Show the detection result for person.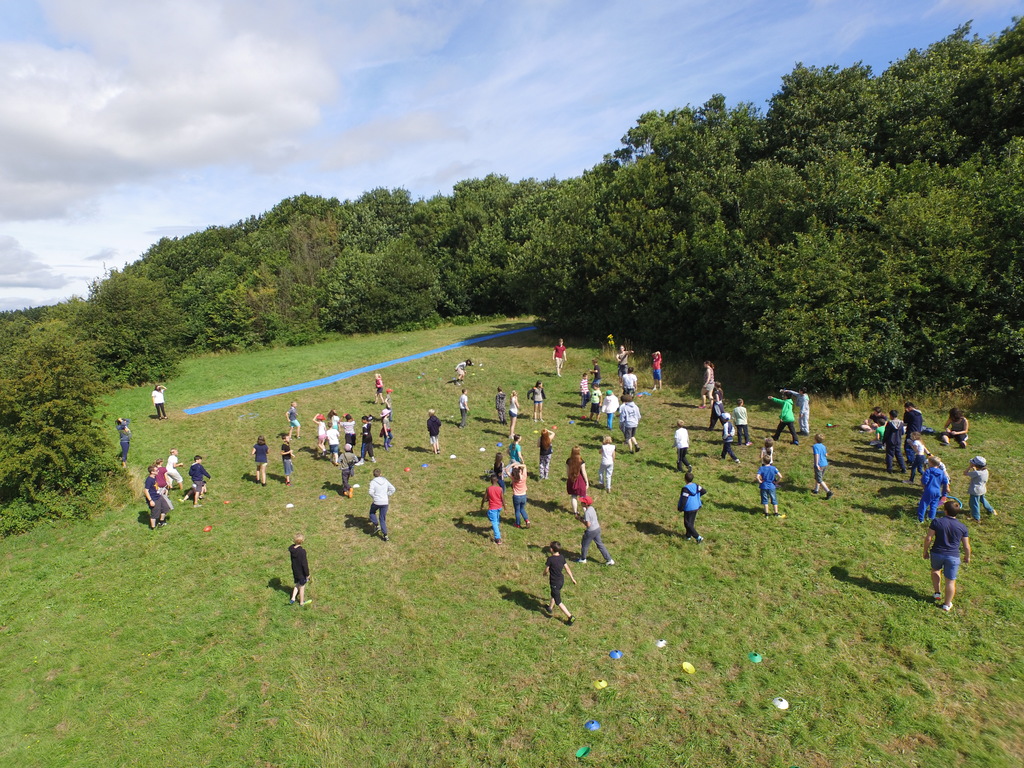
[925, 502, 972, 614].
